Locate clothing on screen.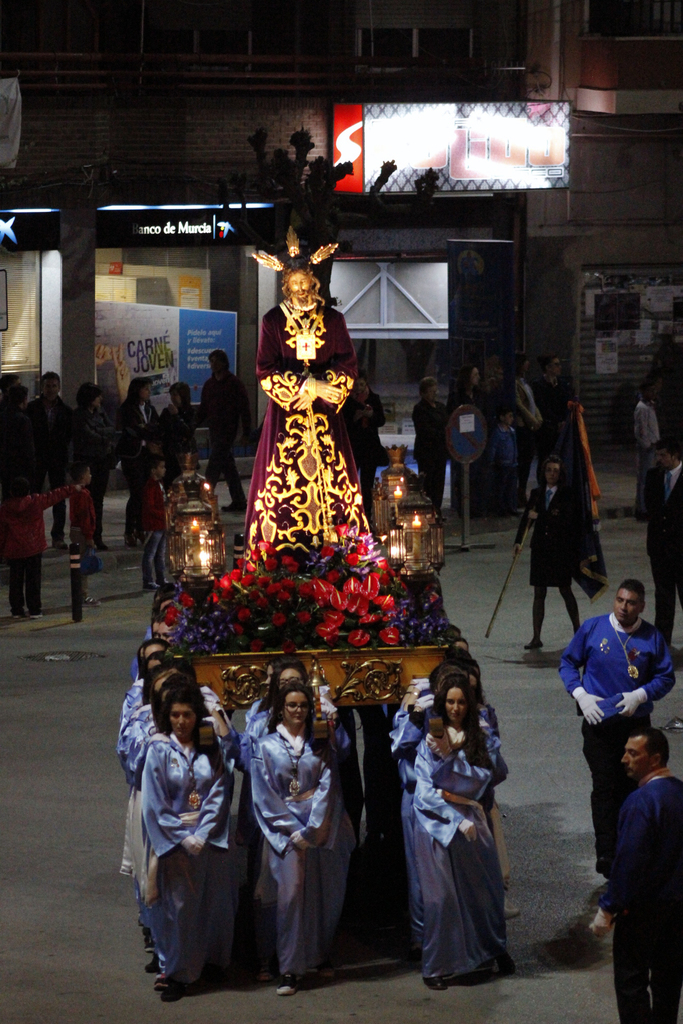
On screen at bbox=(356, 704, 399, 838).
